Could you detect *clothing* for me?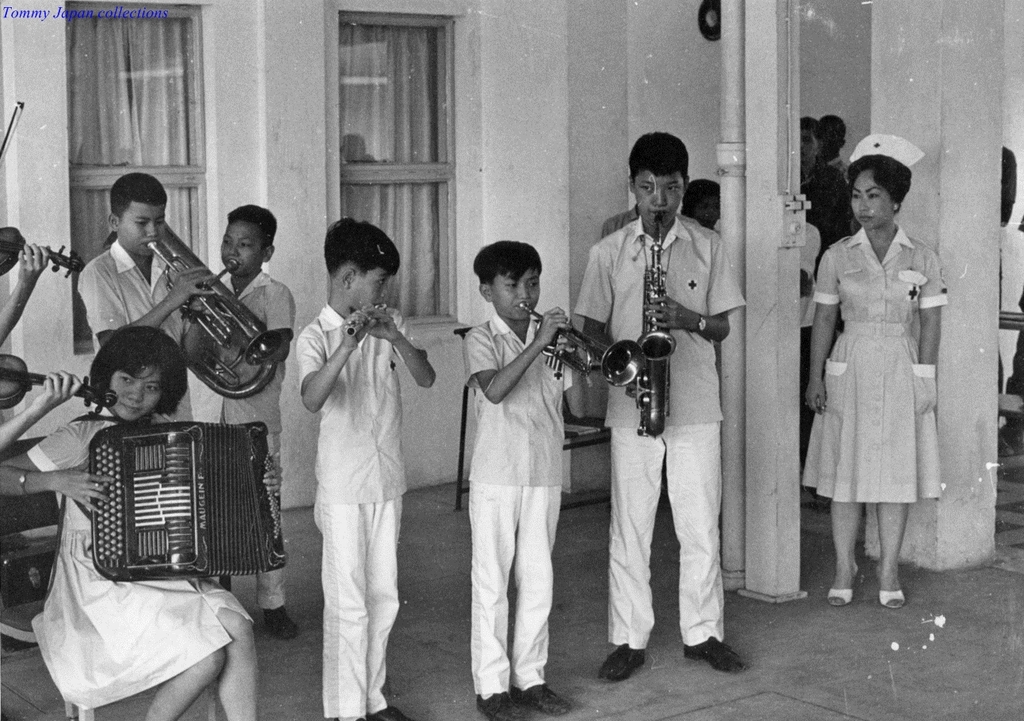
Detection result: box=[799, 165, 857, 249].
